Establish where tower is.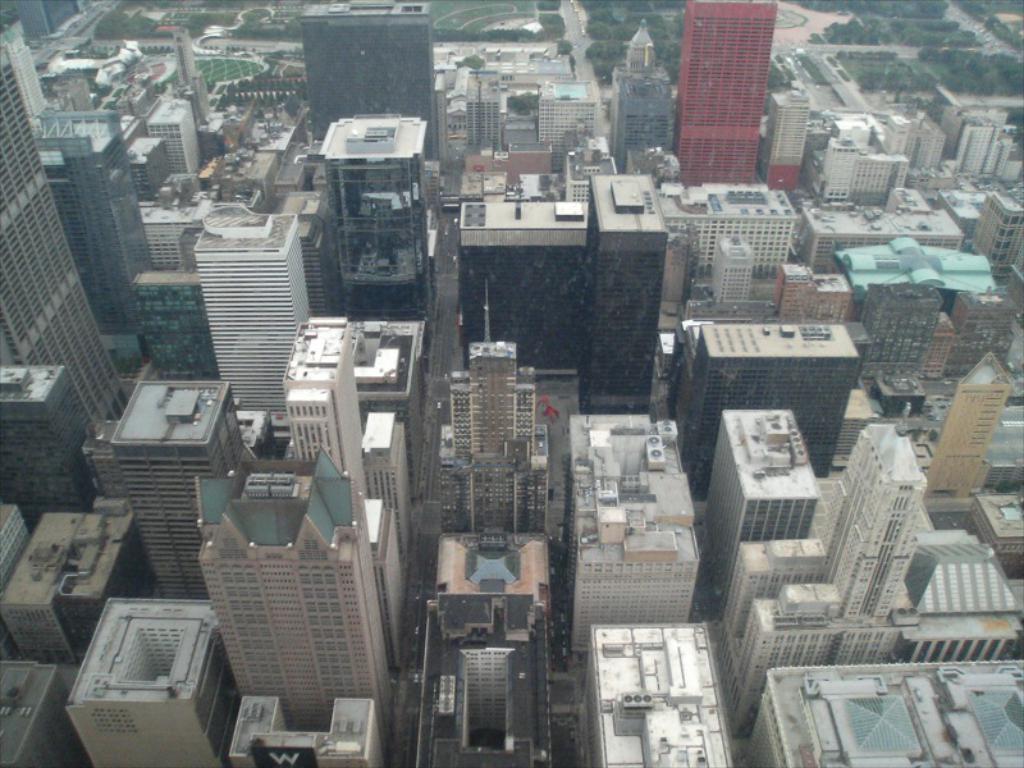
Established at box(192, 216, 303, 444).
